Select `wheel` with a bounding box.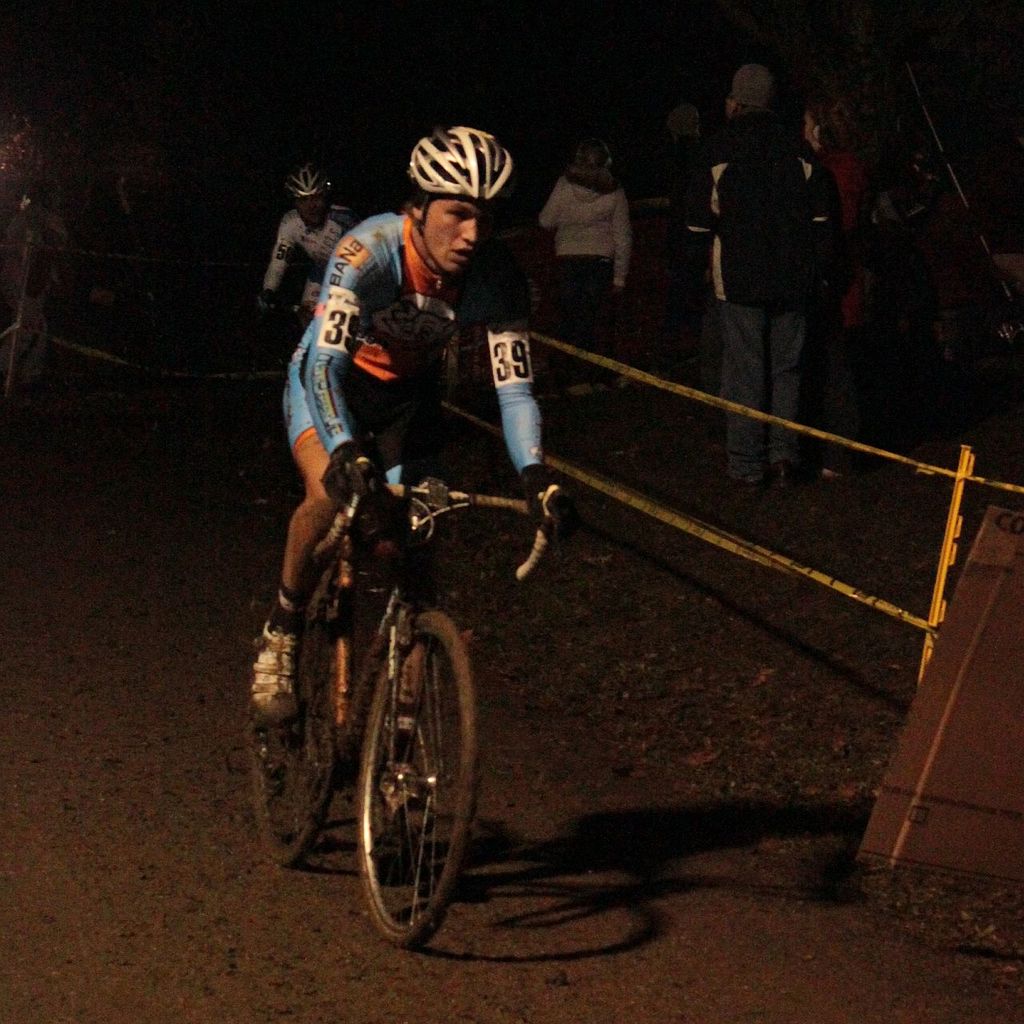
rect(247, 609, 337, 858).
